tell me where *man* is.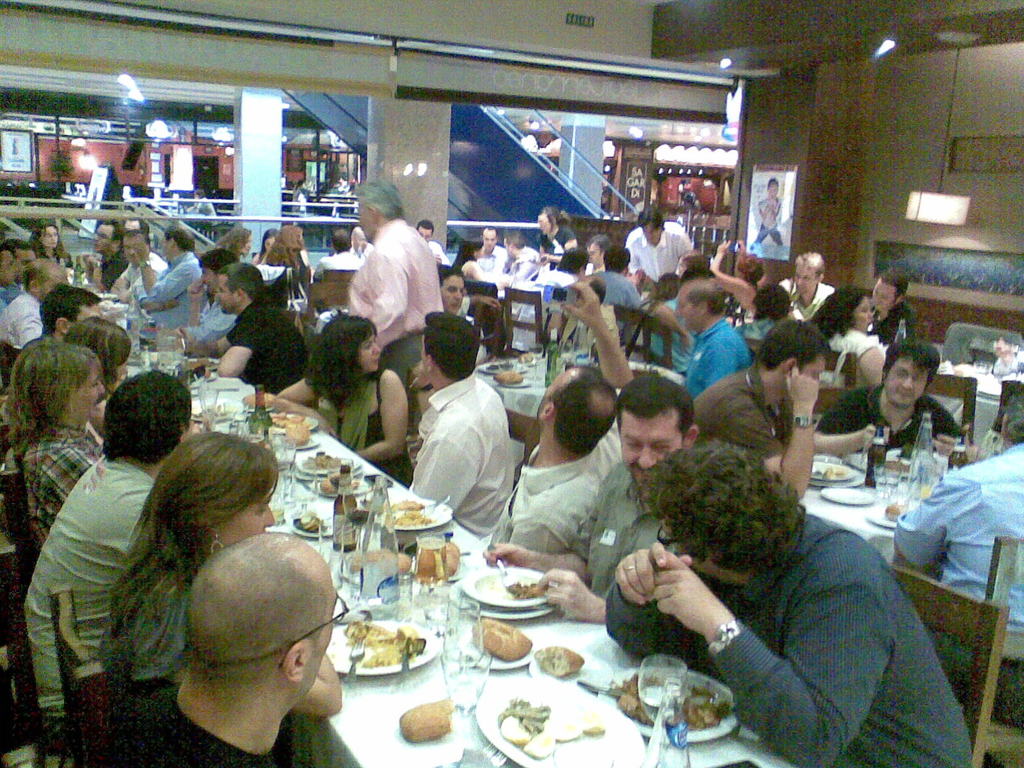
*man* is at 417/220/451/263.
